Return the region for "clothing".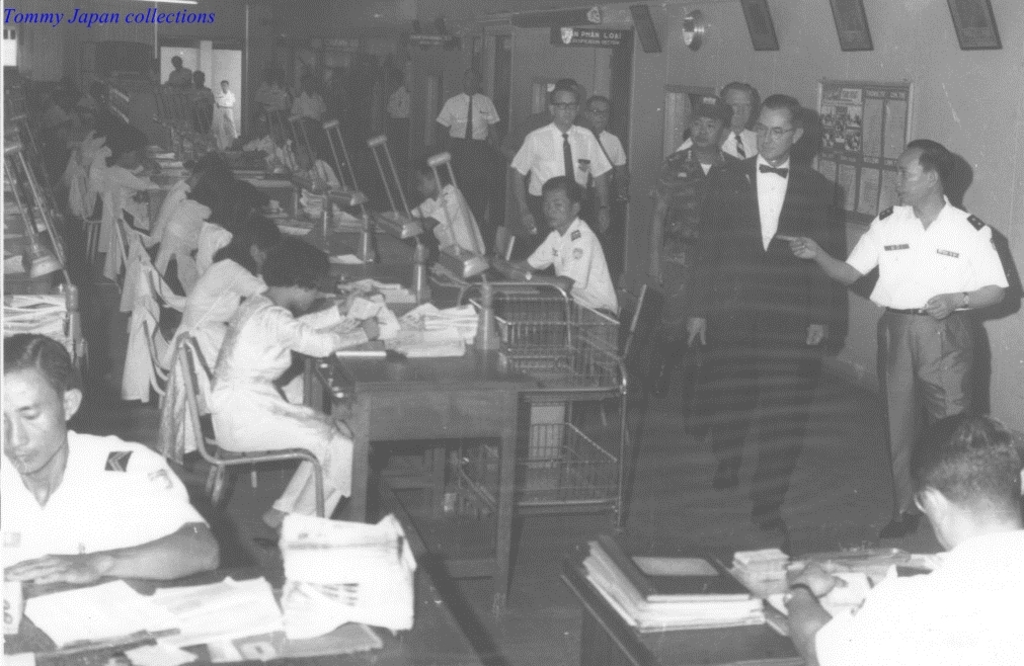
{"left": 36, "top": 110, "right": 71, "bottom": 143}.
